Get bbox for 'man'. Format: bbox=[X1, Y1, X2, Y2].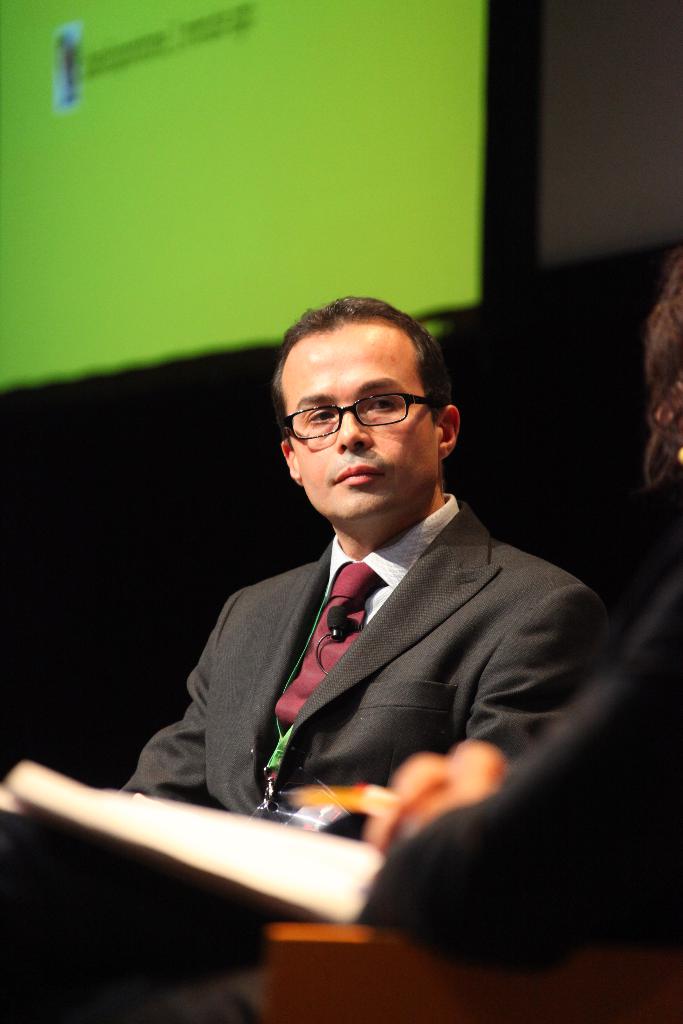
bbox=[90, 287, 629, 793].
